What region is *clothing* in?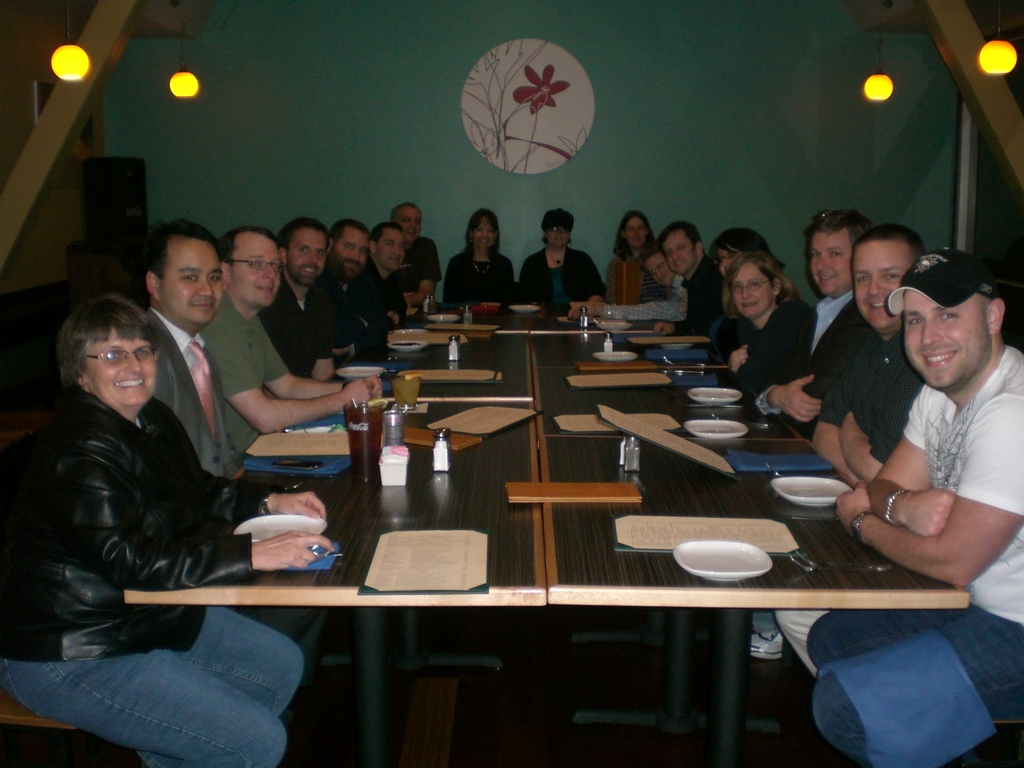
bbox(671, 256, 725, 338).
